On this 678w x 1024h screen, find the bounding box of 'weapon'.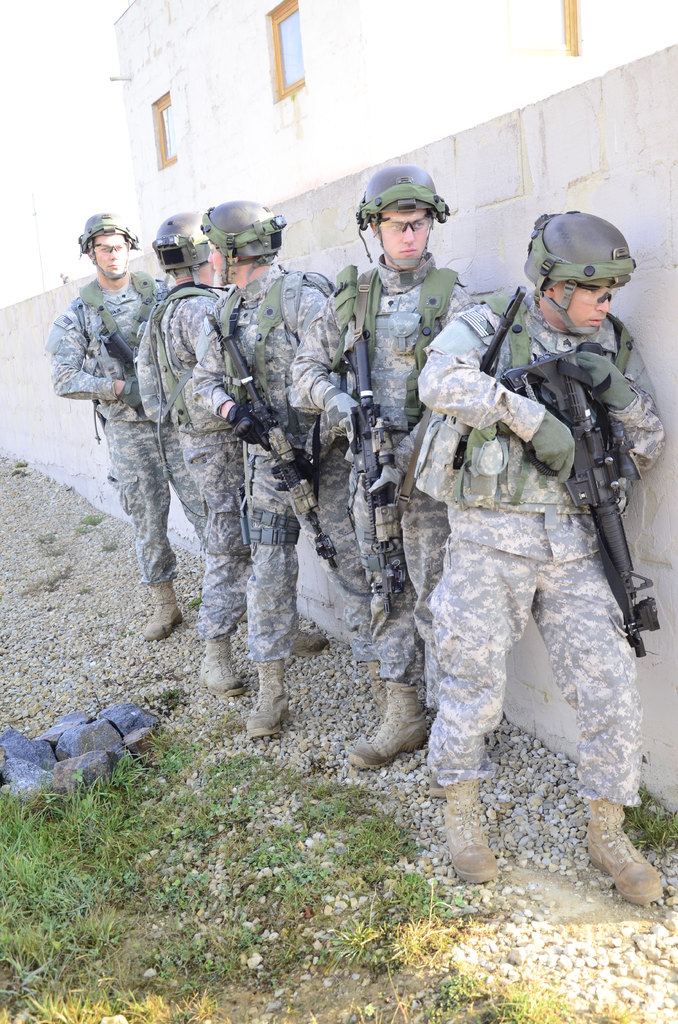
Bounding box: <bbox>219, 348, 335, 566</bbox>.
